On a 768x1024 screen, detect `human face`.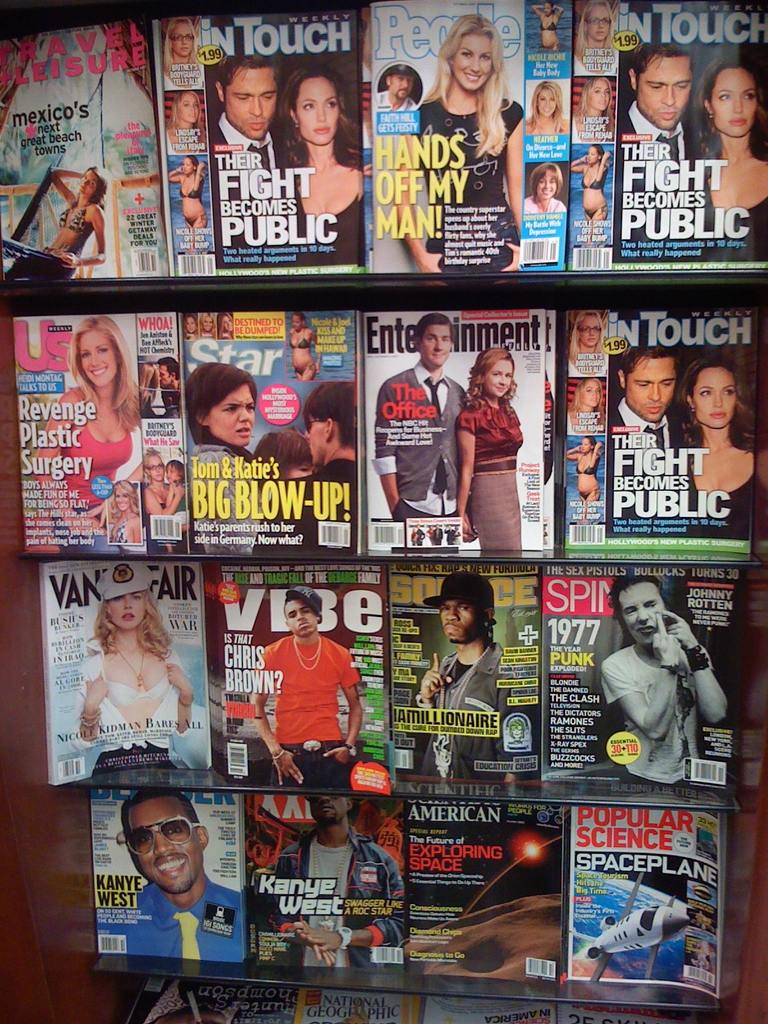
422, 324, 448, 365.
